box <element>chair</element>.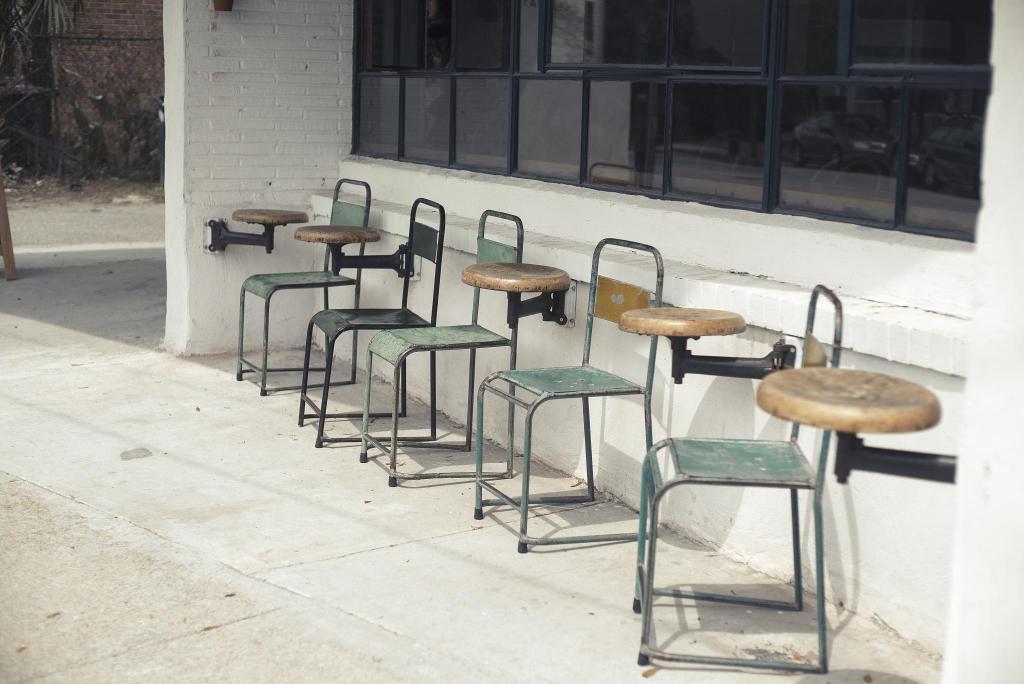
471,238,661,551.
